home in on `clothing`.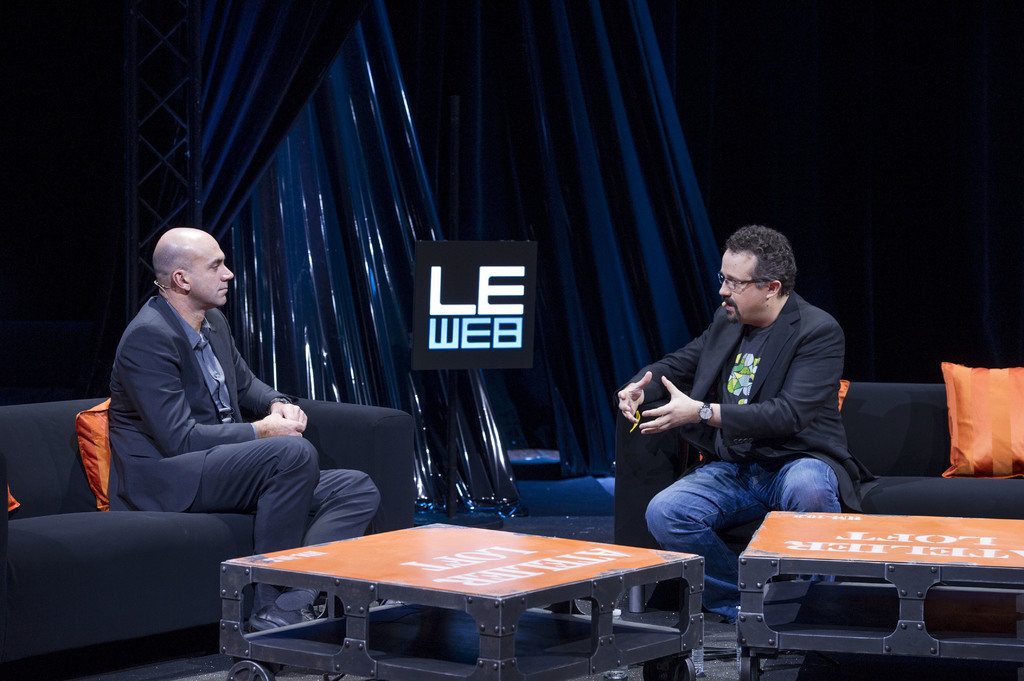
Homed in at {"left": 104, "top": 297, "right": 380, "bottom": 628}.
